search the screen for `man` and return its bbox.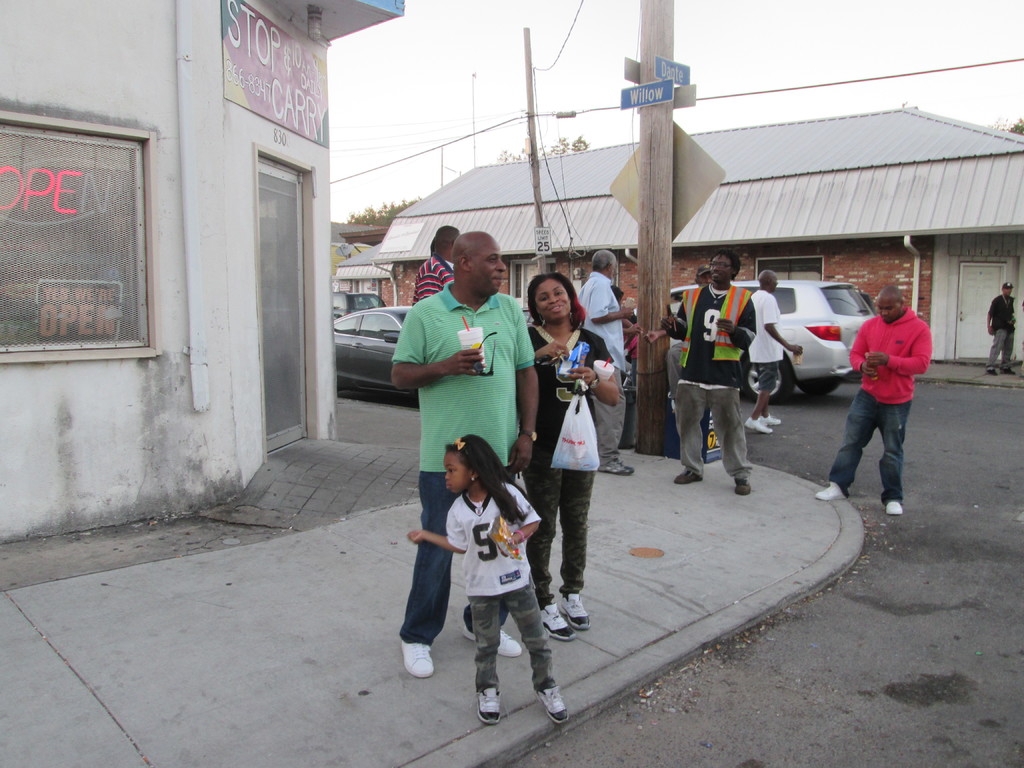
Found: rect(986, 281, 1018, 376).
